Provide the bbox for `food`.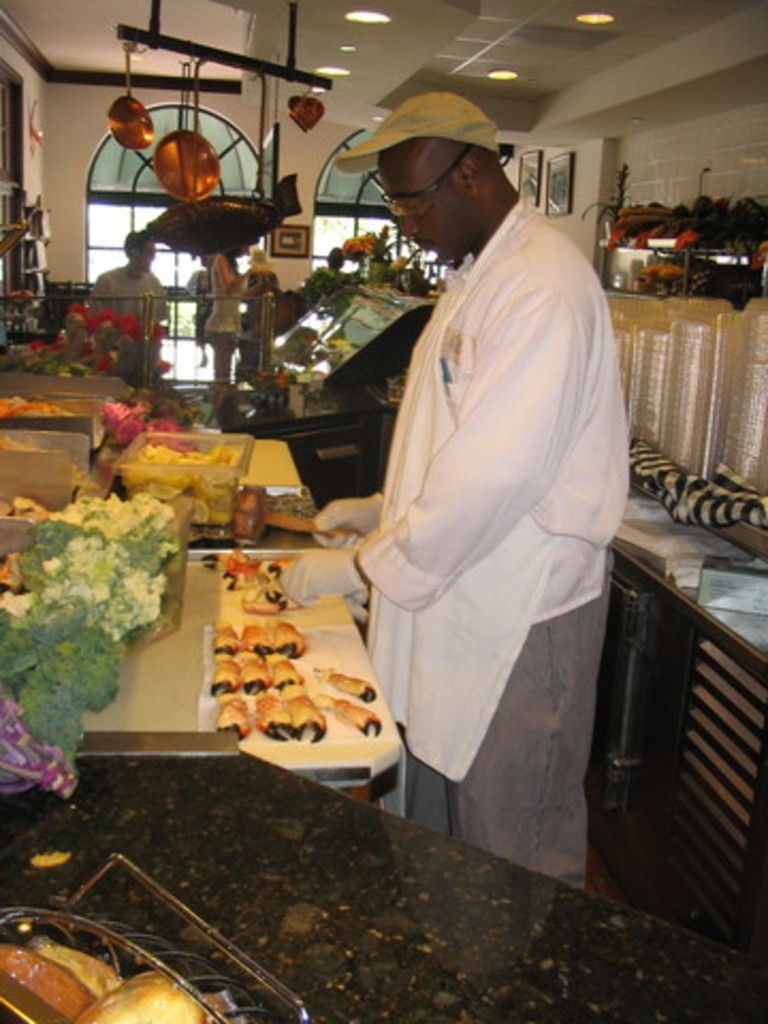
l=277, t=621, r=303, b=653.
